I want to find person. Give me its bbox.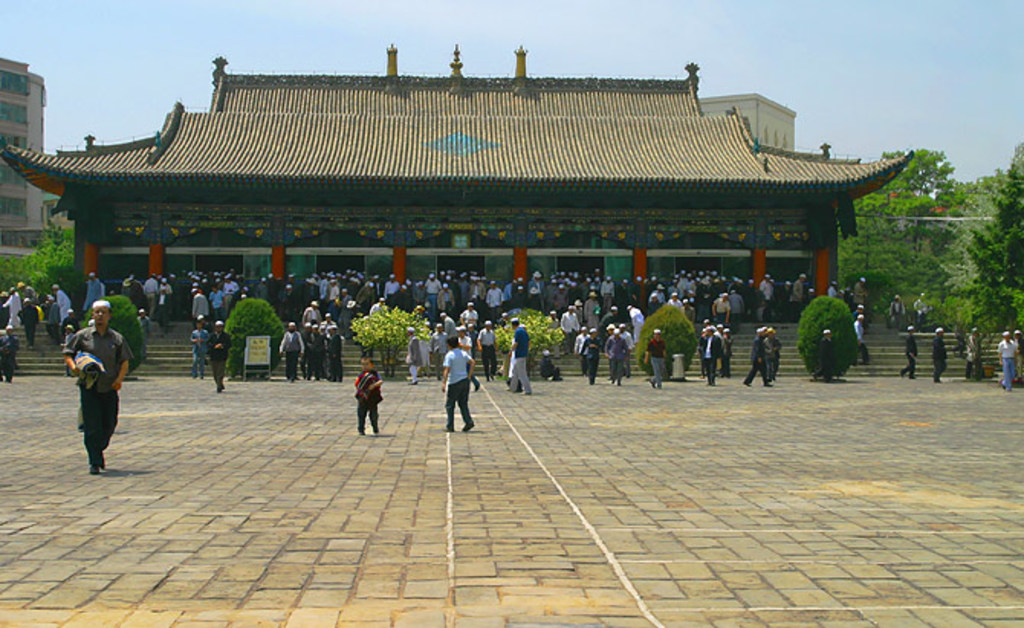
769/329/779/379.
